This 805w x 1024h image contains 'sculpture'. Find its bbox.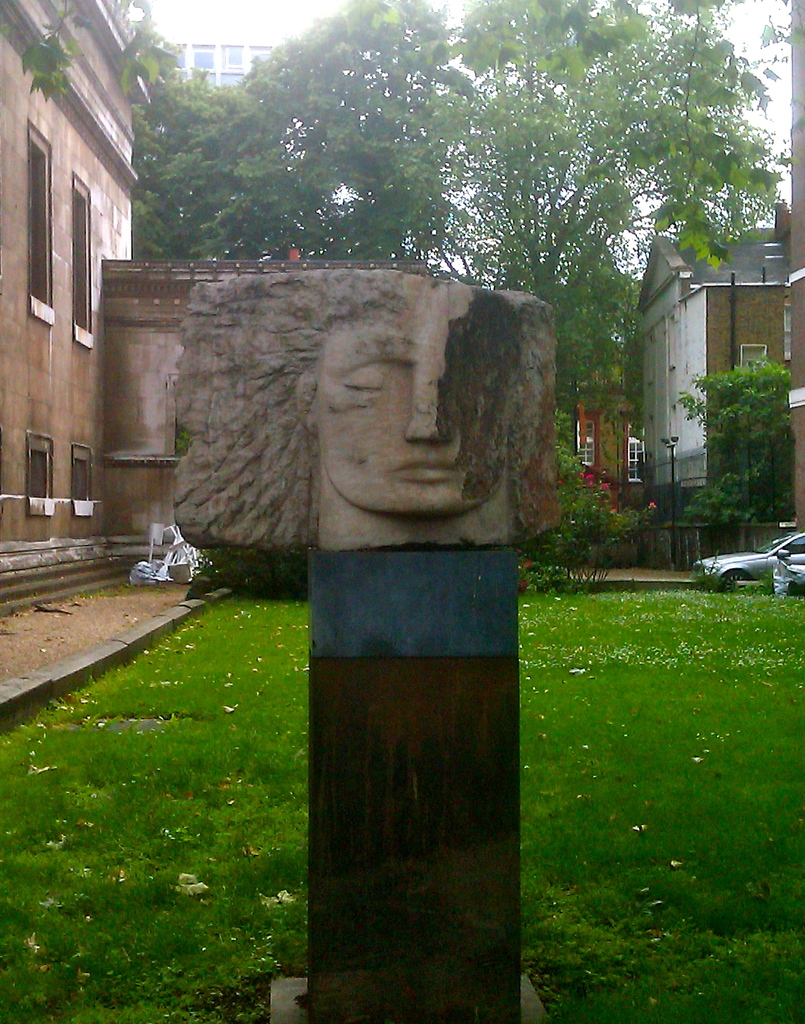
[225, 248, 564, 572].
